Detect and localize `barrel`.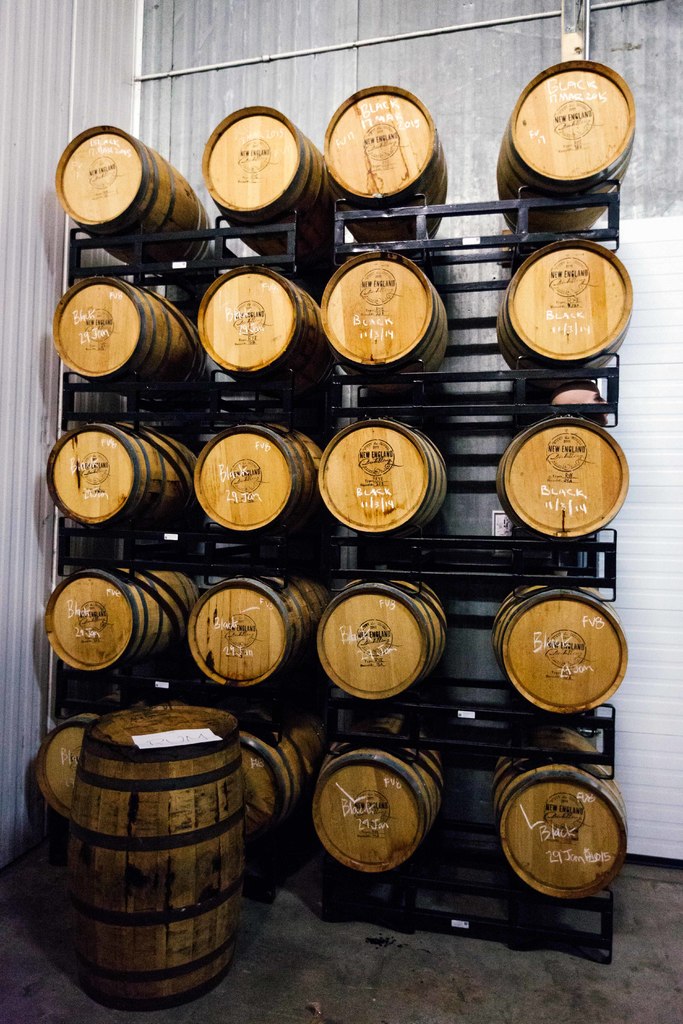
Localized at box=[193, 419, 328, 532].
